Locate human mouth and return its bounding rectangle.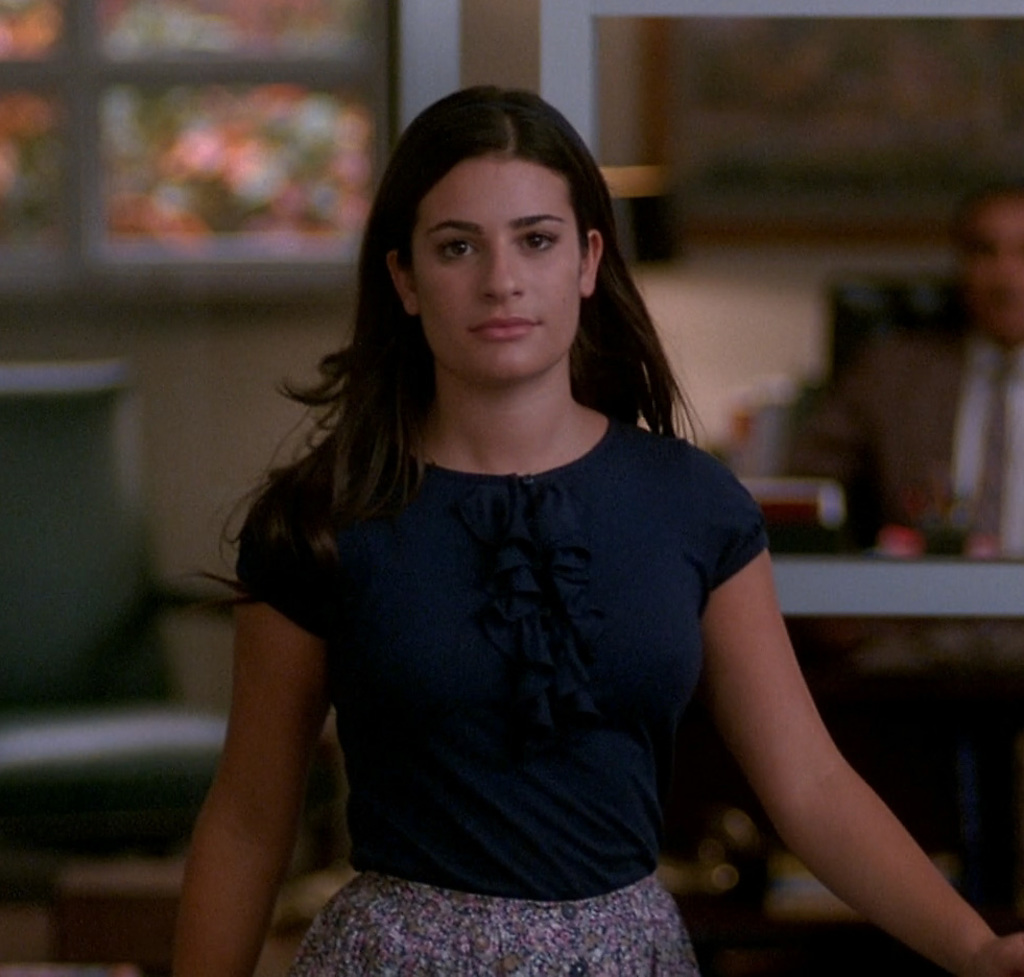
463, 313, 541, 340.
